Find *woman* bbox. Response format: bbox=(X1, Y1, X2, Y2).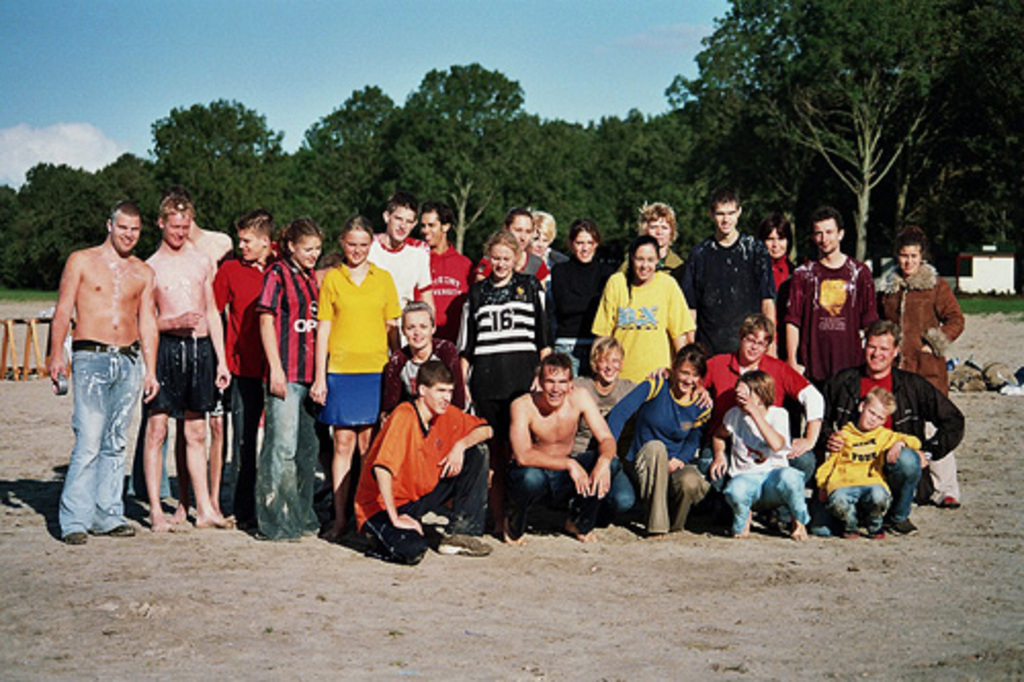
bbox=(758, 215, 797, 305).
